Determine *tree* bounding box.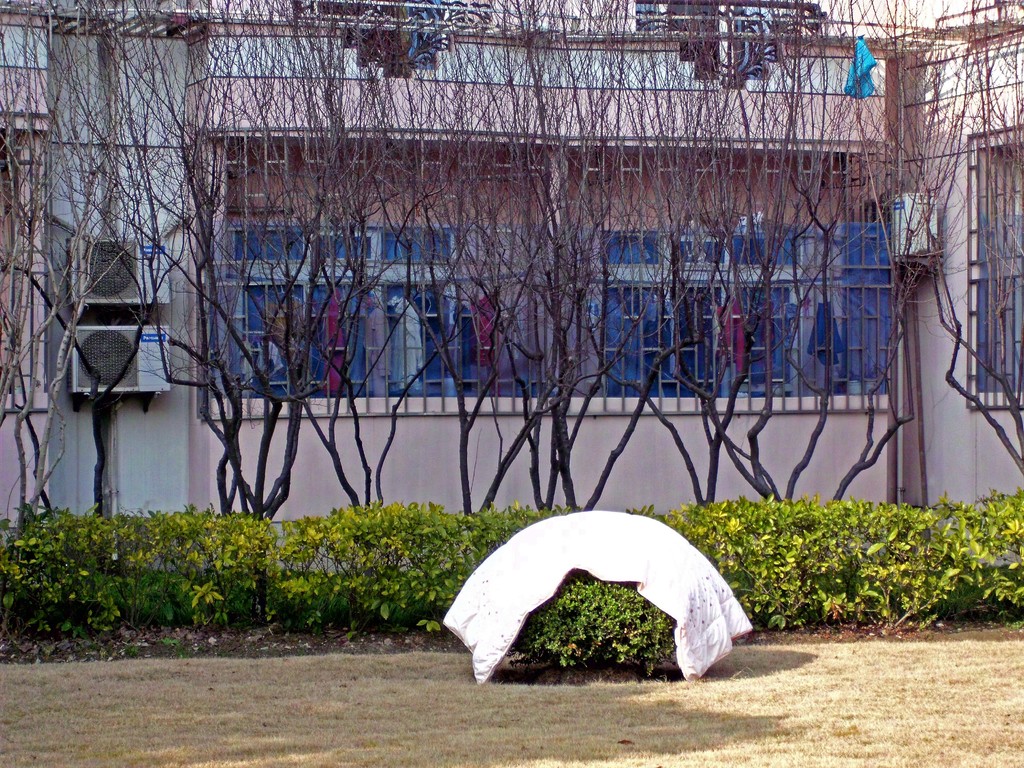
Determined: {"left": 607, "top": 0, "right": 774, "bottom": 504}.
